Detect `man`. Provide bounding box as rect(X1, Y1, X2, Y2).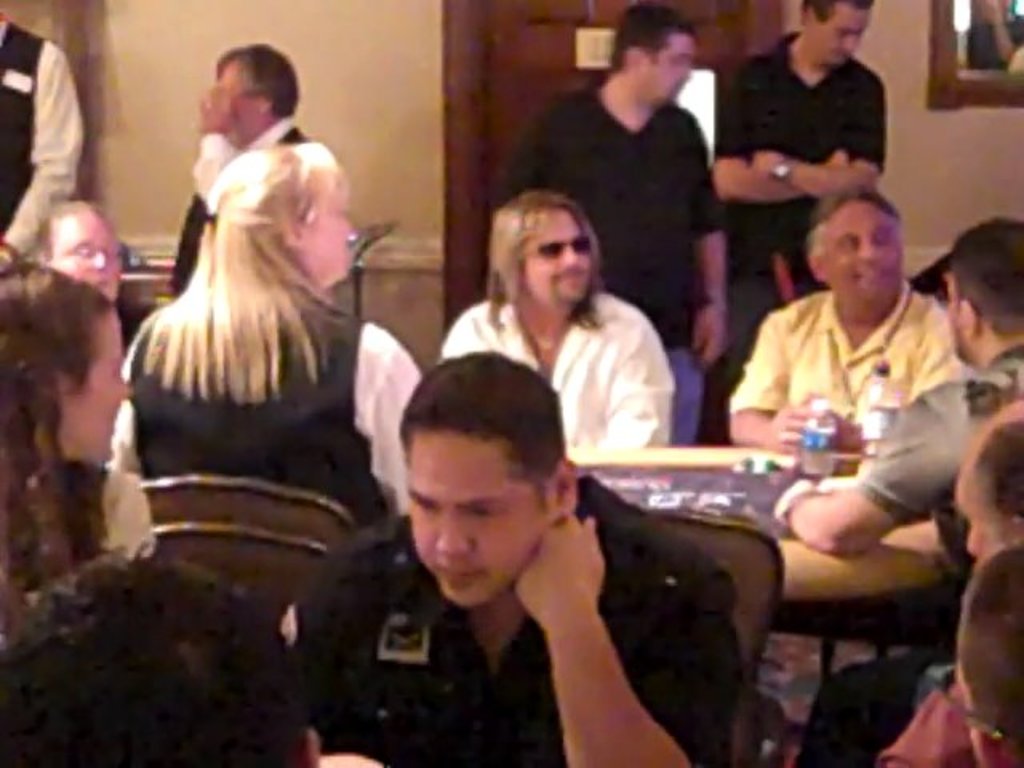
rect(774, 218, 1022, 766).
